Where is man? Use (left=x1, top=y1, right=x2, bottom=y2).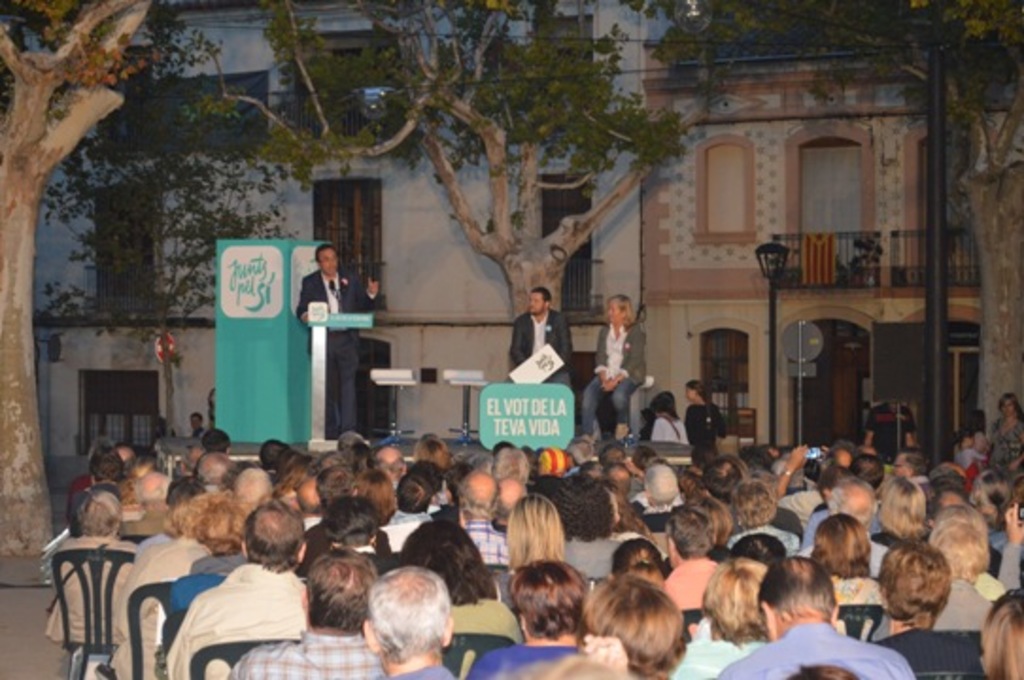
(left=297, top=244, right=382, bottom=429).
